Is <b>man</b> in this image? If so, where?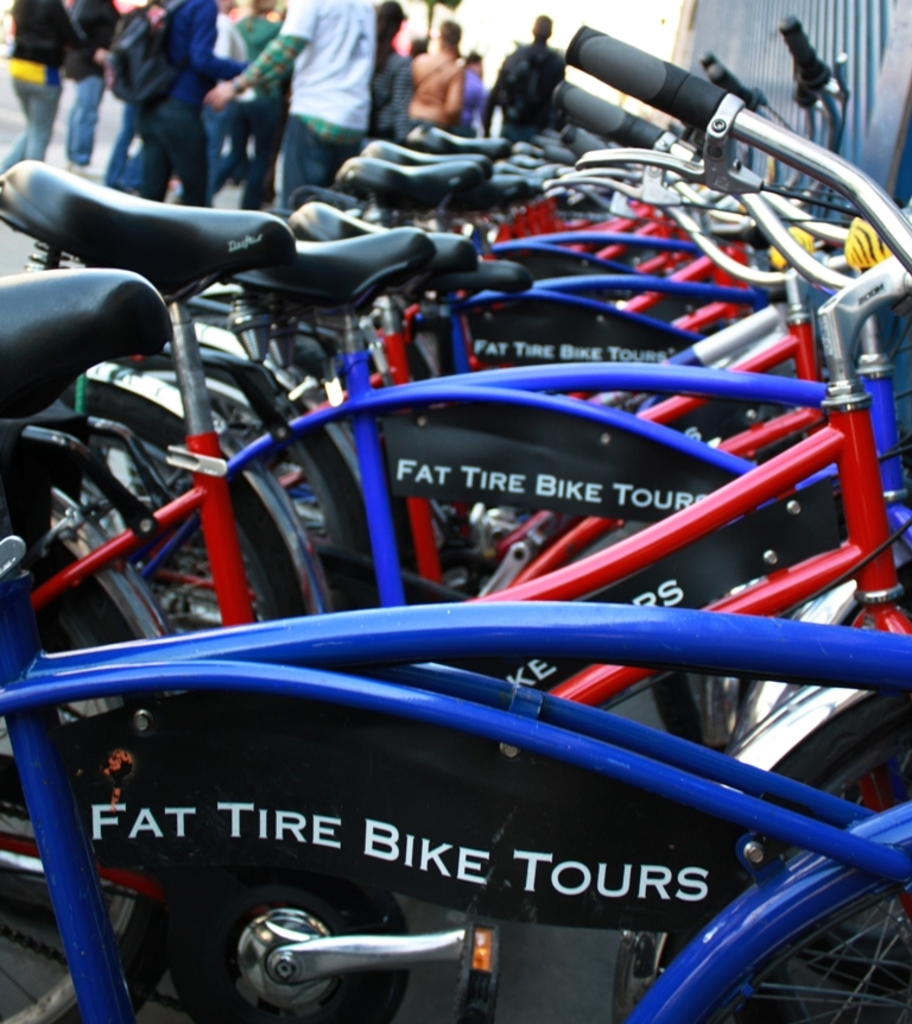
Yes, at (488, 12, 566, 144).
